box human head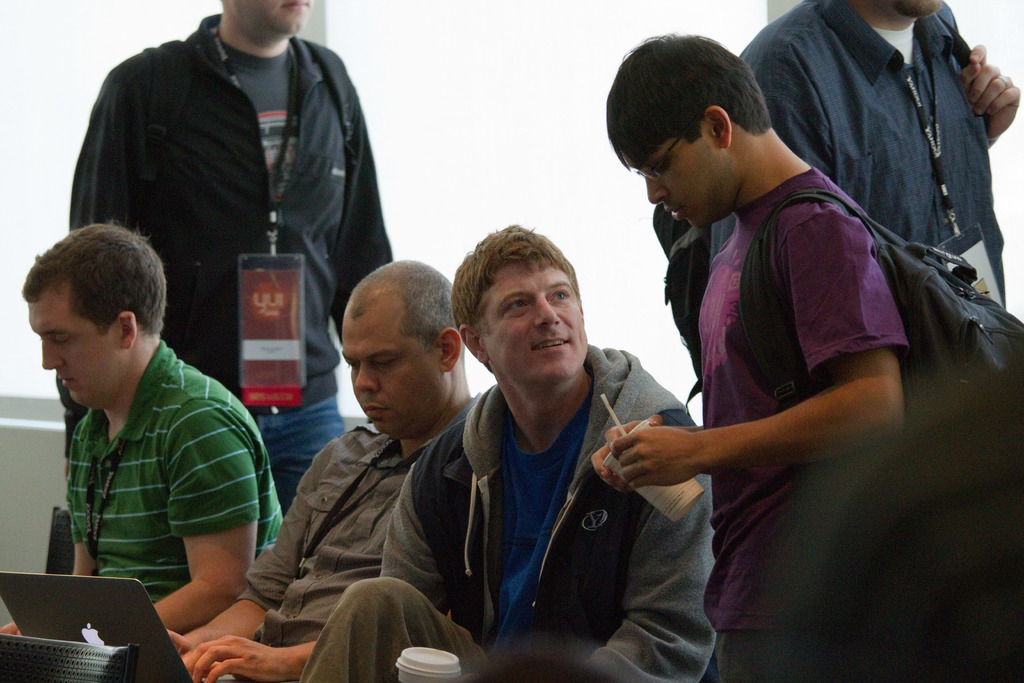
<box>452,227,580,383</box>
